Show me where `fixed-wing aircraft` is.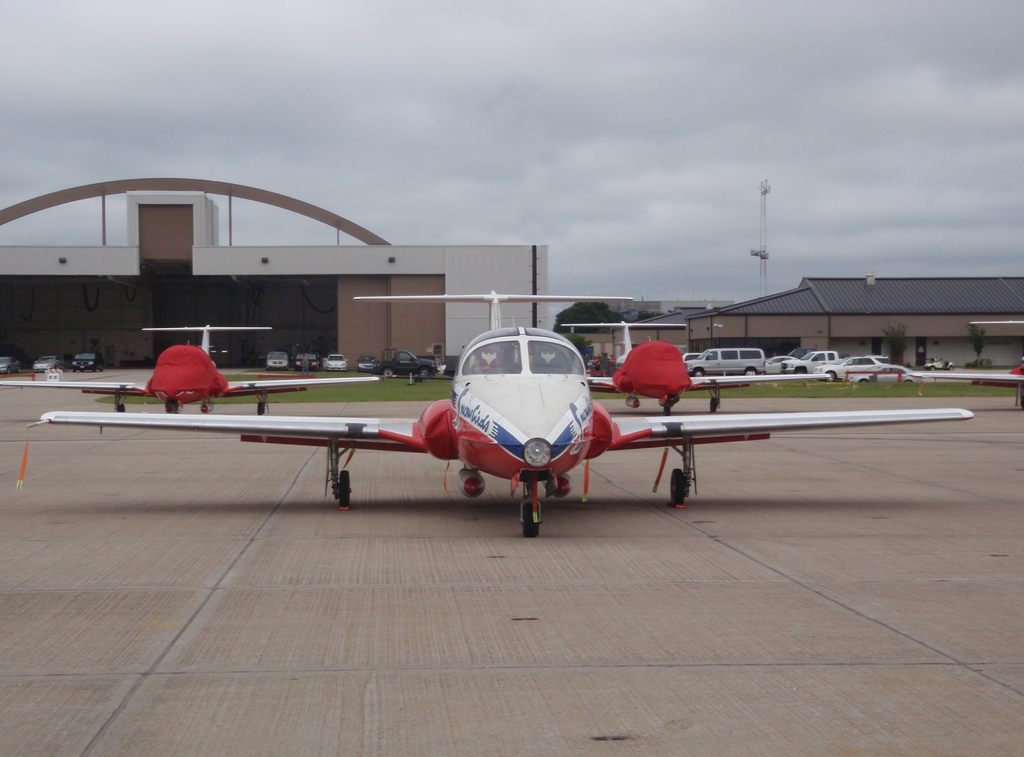
`fixed-wing aircraft` is at x1=23 y1=296 x2=1013 y2=532.
